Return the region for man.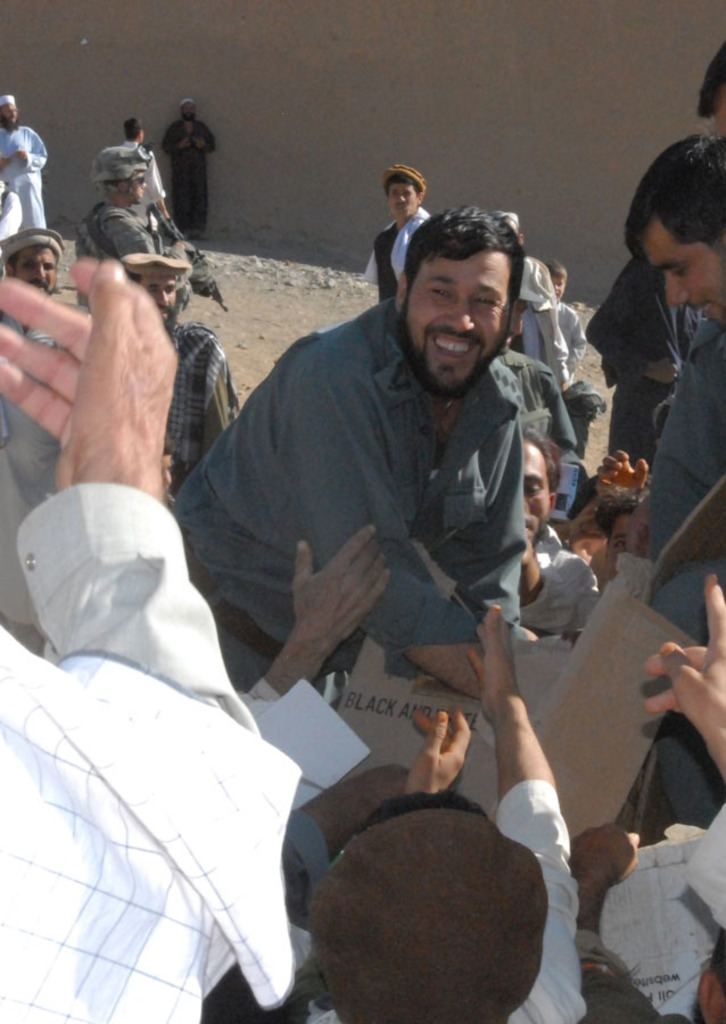
667:567:725:1021.
